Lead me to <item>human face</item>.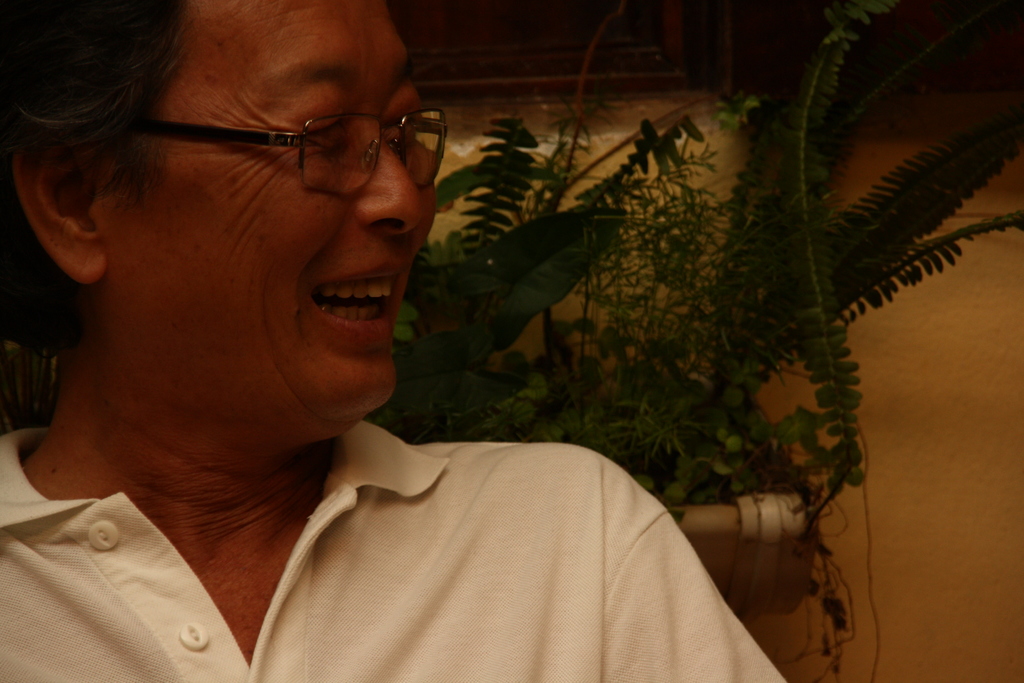
Lead to {"x1": 115, "y1": 0, "x2": 435, "y2": 414}.
